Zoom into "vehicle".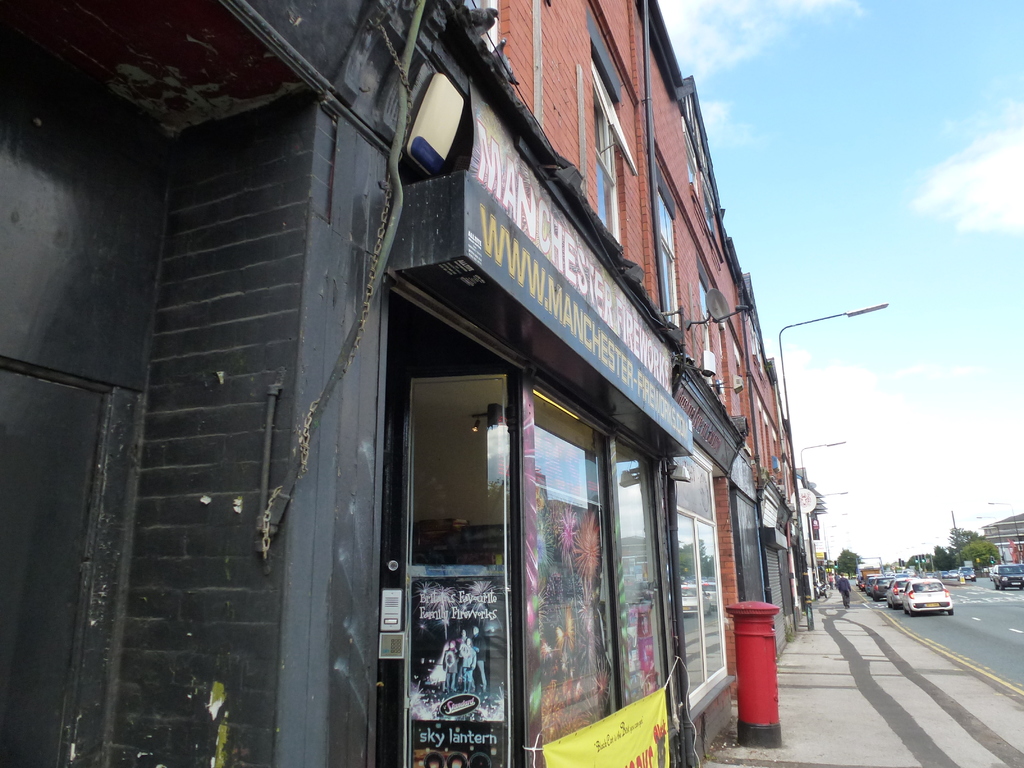
Zoom target: [x1=955, y1=564, x2=977, y2=580].
